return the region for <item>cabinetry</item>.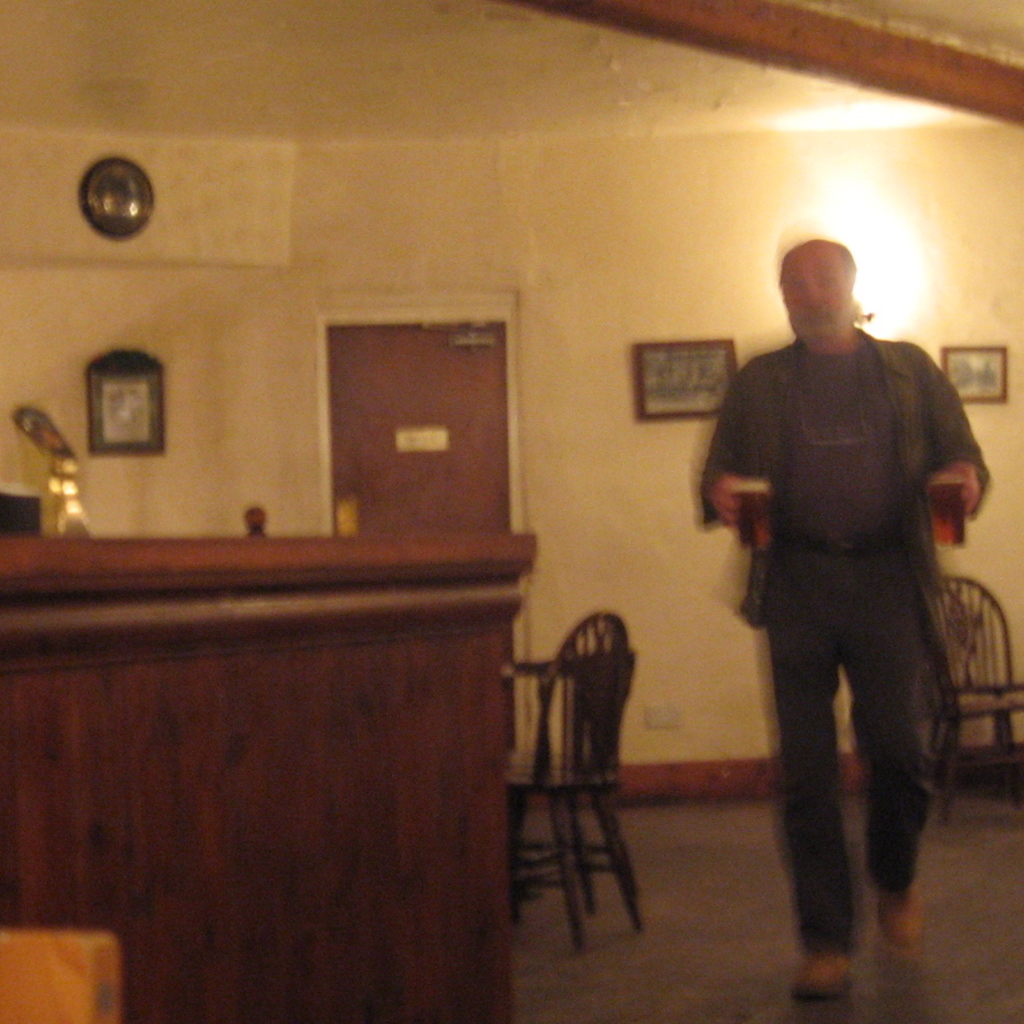
{"left": 0, "top": 536, "right": 536, "bottom": 1023}.
